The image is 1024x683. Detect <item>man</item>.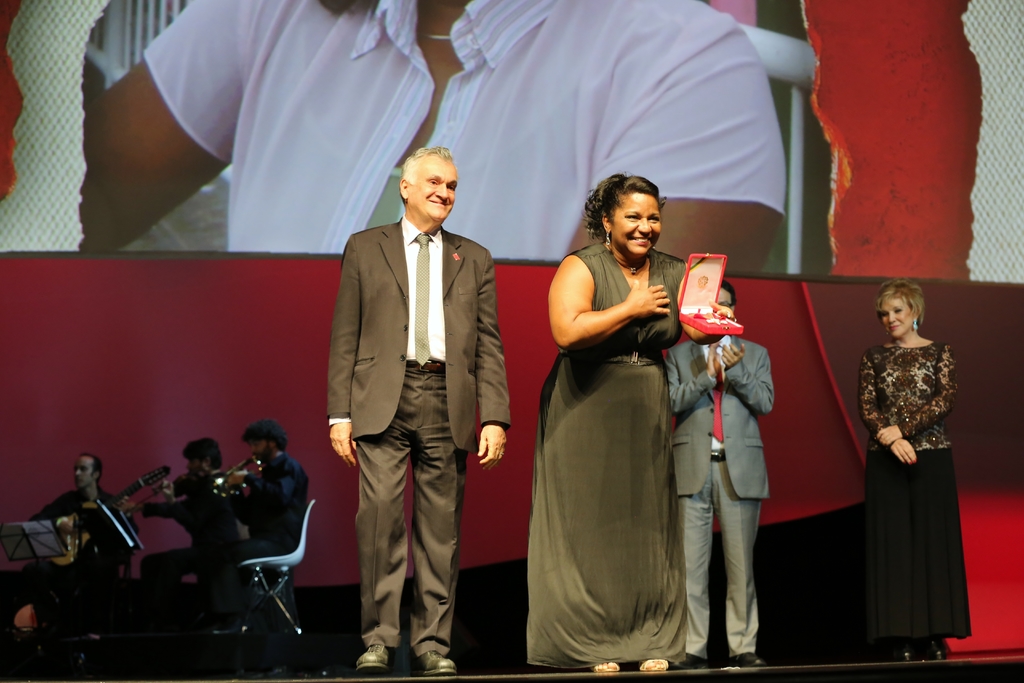
Detection: bbox(140, 429, 245, 645).
